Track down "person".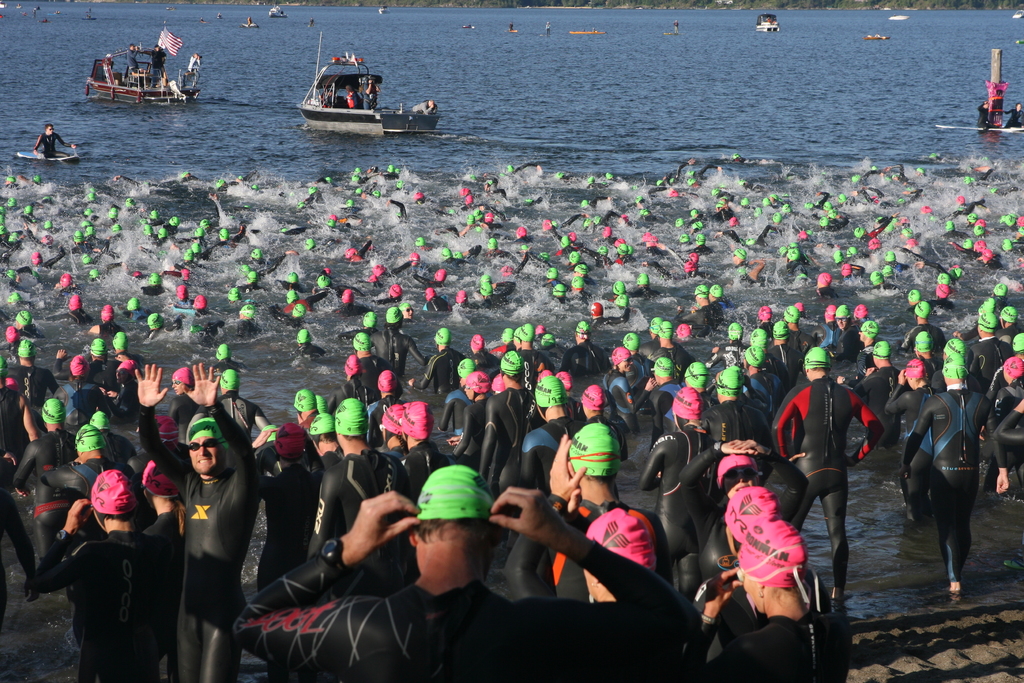
Tracked to <box>423,287,456,309</box>.
